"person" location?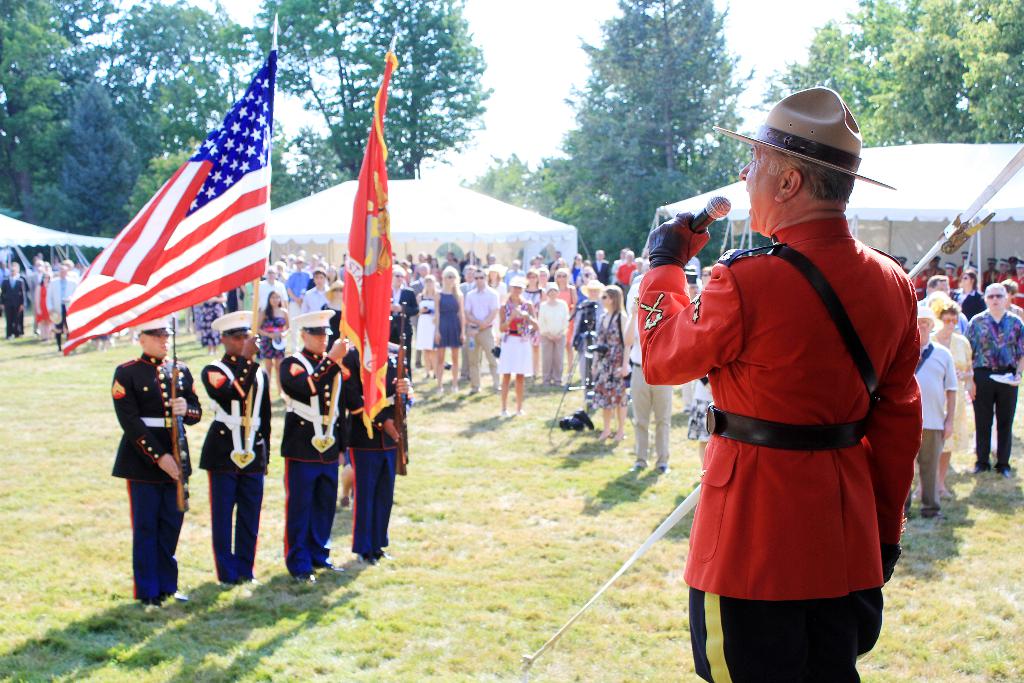
bbox=(497, 269, 536, 407)
